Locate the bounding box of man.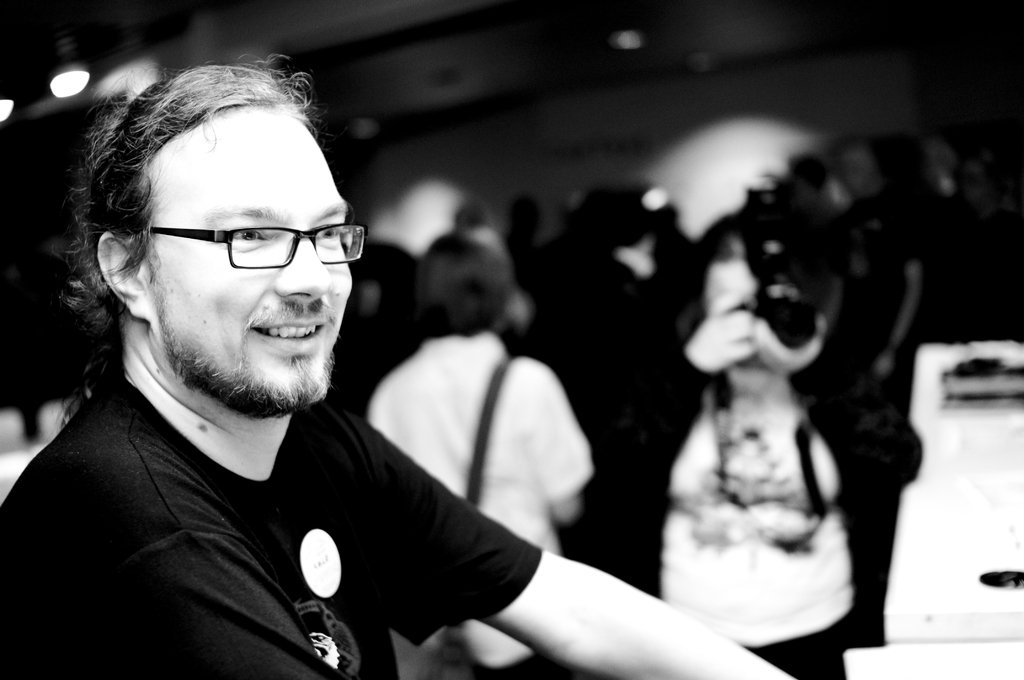
Bounding box: box(0, 65, 792, 679).
